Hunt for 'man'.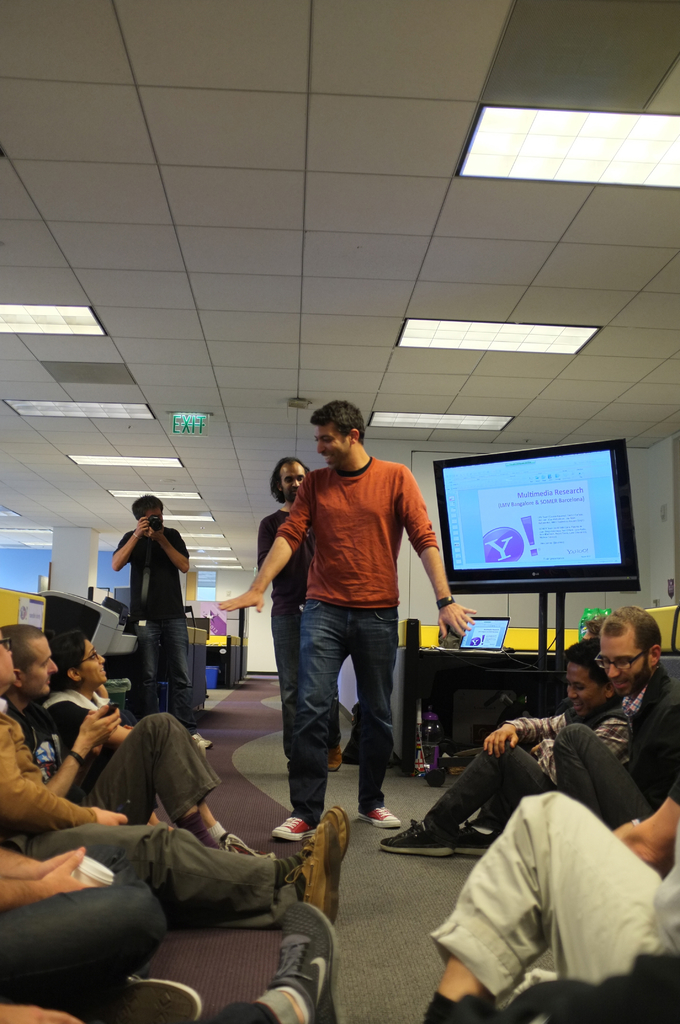
Hunted down at [376, 600, 679, 855].
